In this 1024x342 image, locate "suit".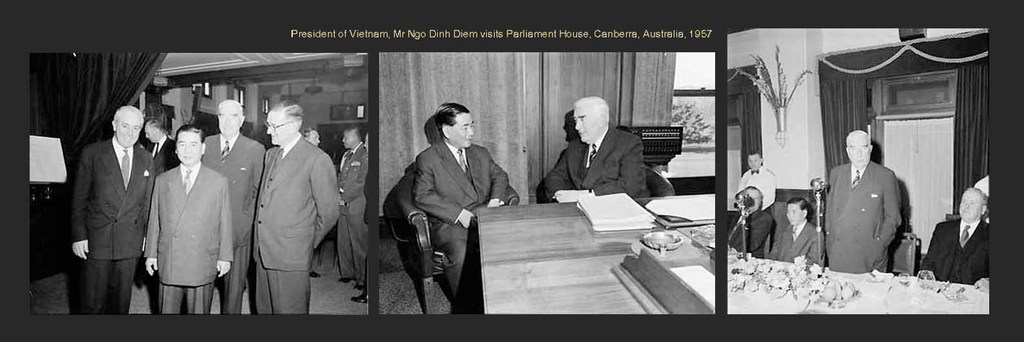
Bounding box: rect(201, 130, 268, 312).
